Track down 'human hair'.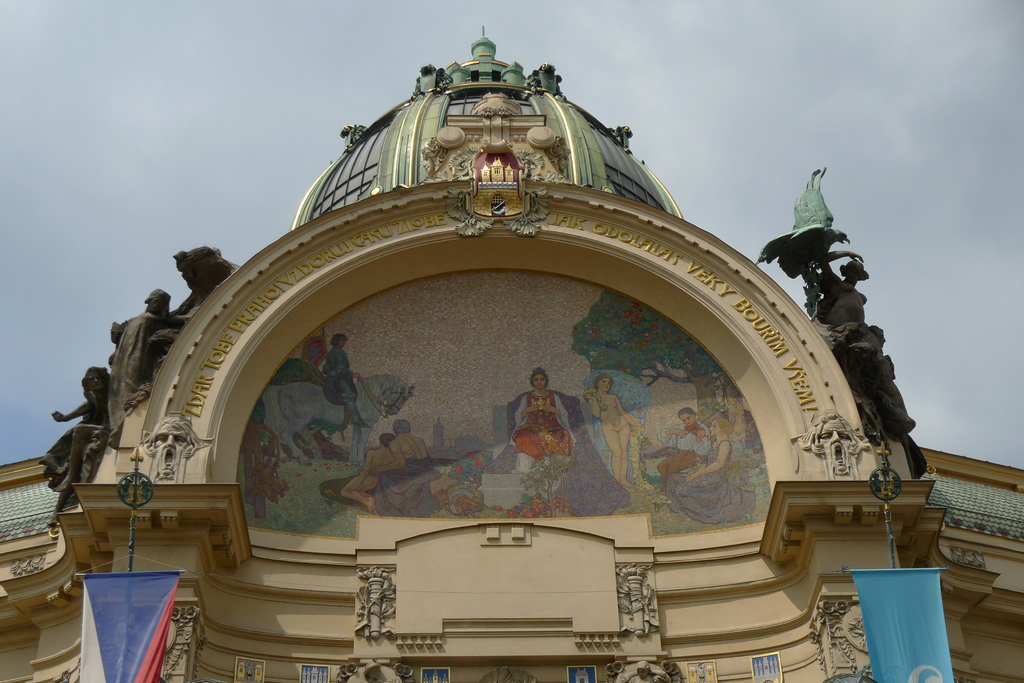
Tracked to BBox(330, 333, 346, 346).
